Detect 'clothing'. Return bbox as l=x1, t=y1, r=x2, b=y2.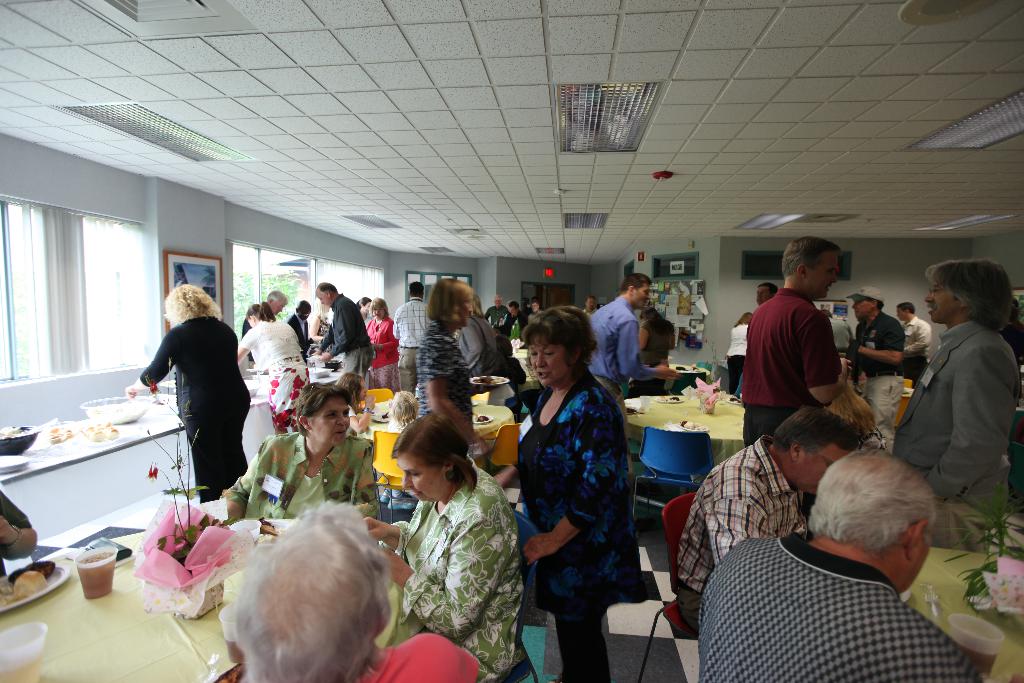
l=227, t=429, r=385, b=519.
